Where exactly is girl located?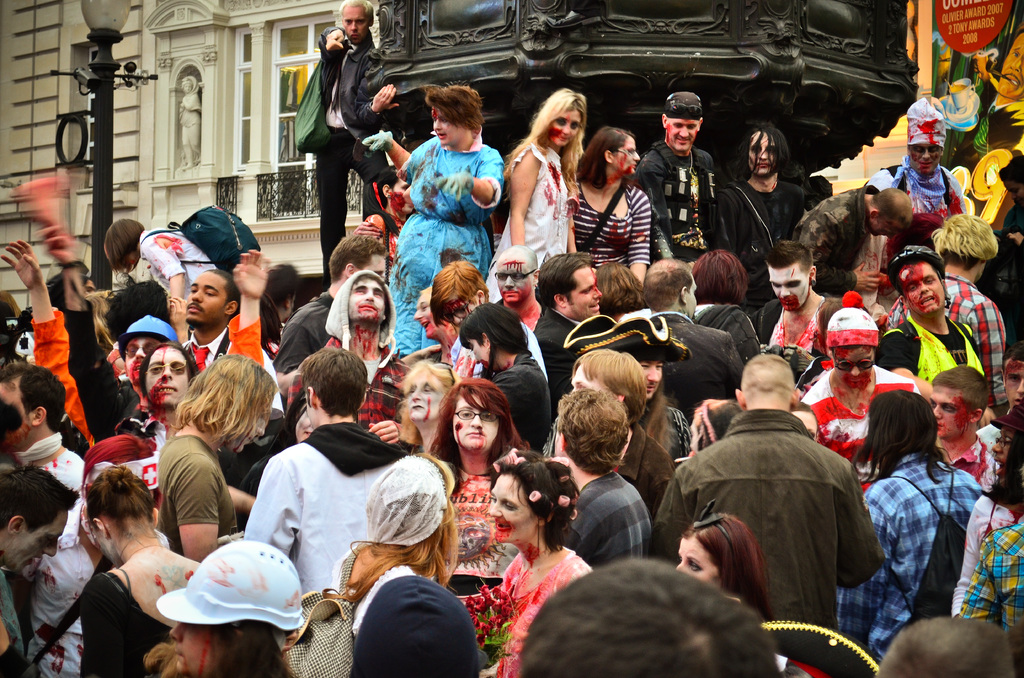
Its bounding box is x1=428, y1=382, x2=518, y2=605.
